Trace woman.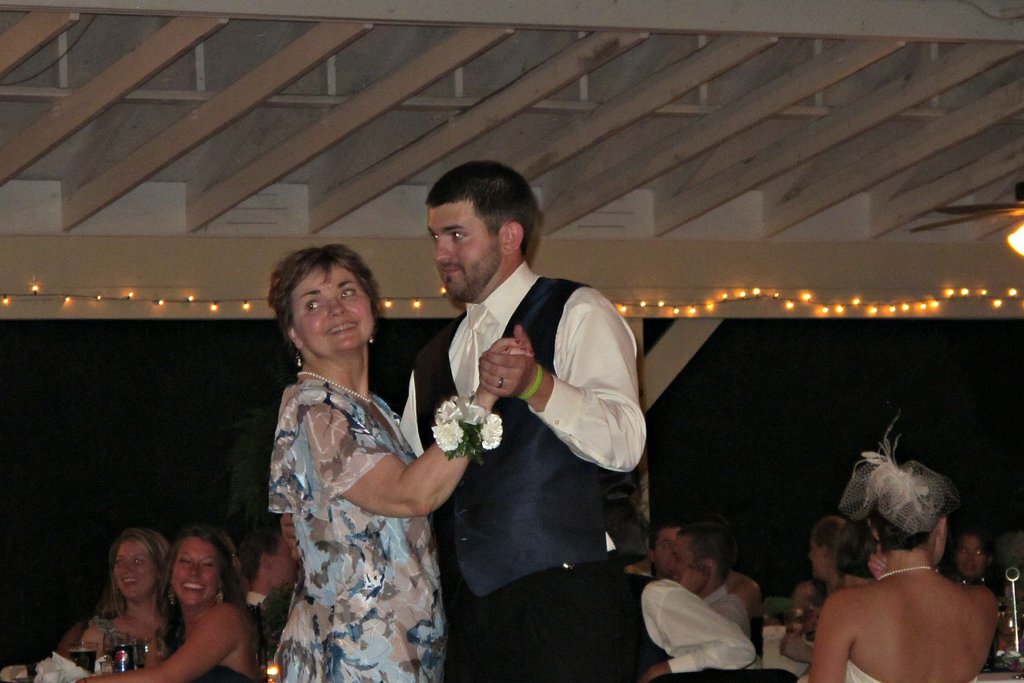
Traced to <box>789,517,845,633</box>.
